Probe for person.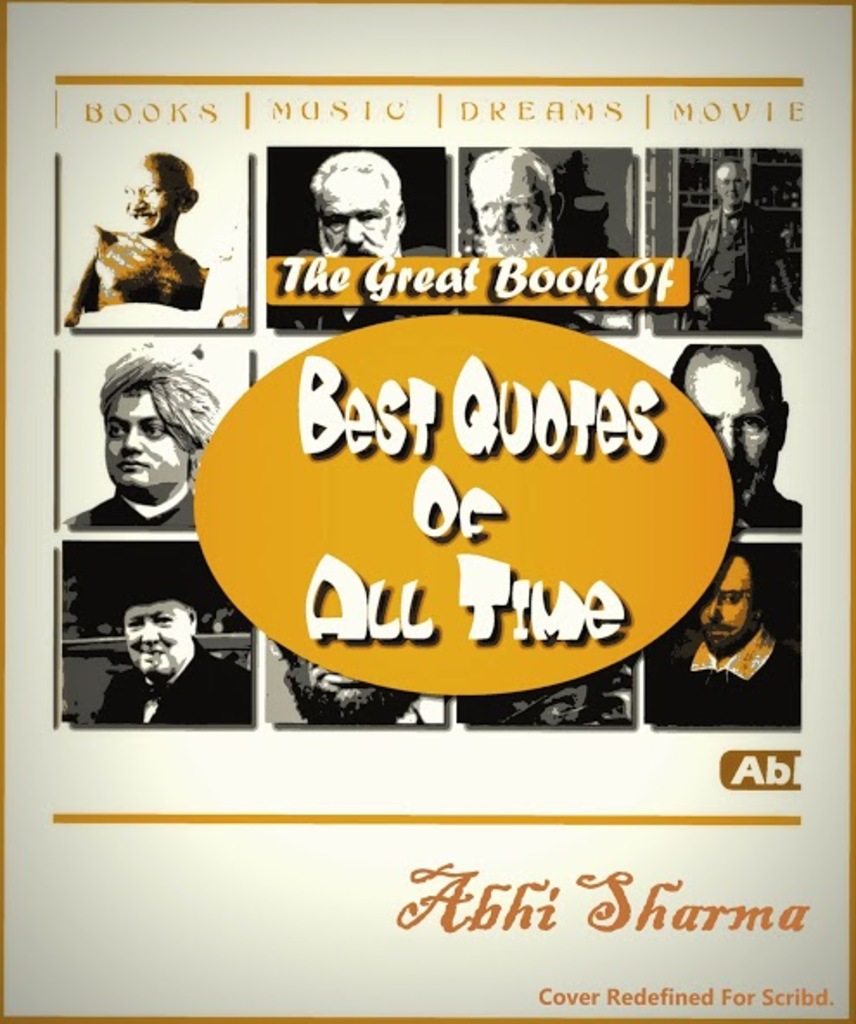
Probe result: [629,545,804,742].
